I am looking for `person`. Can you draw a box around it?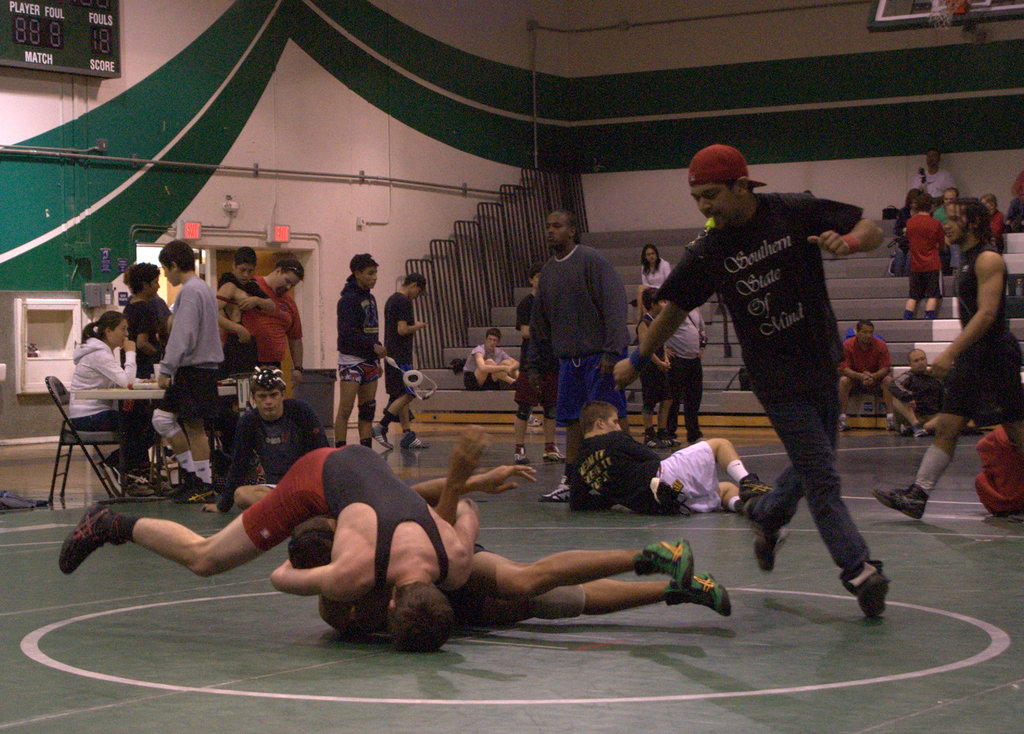
Sure, the bounding box is locate(202, 360, 330, 519).
